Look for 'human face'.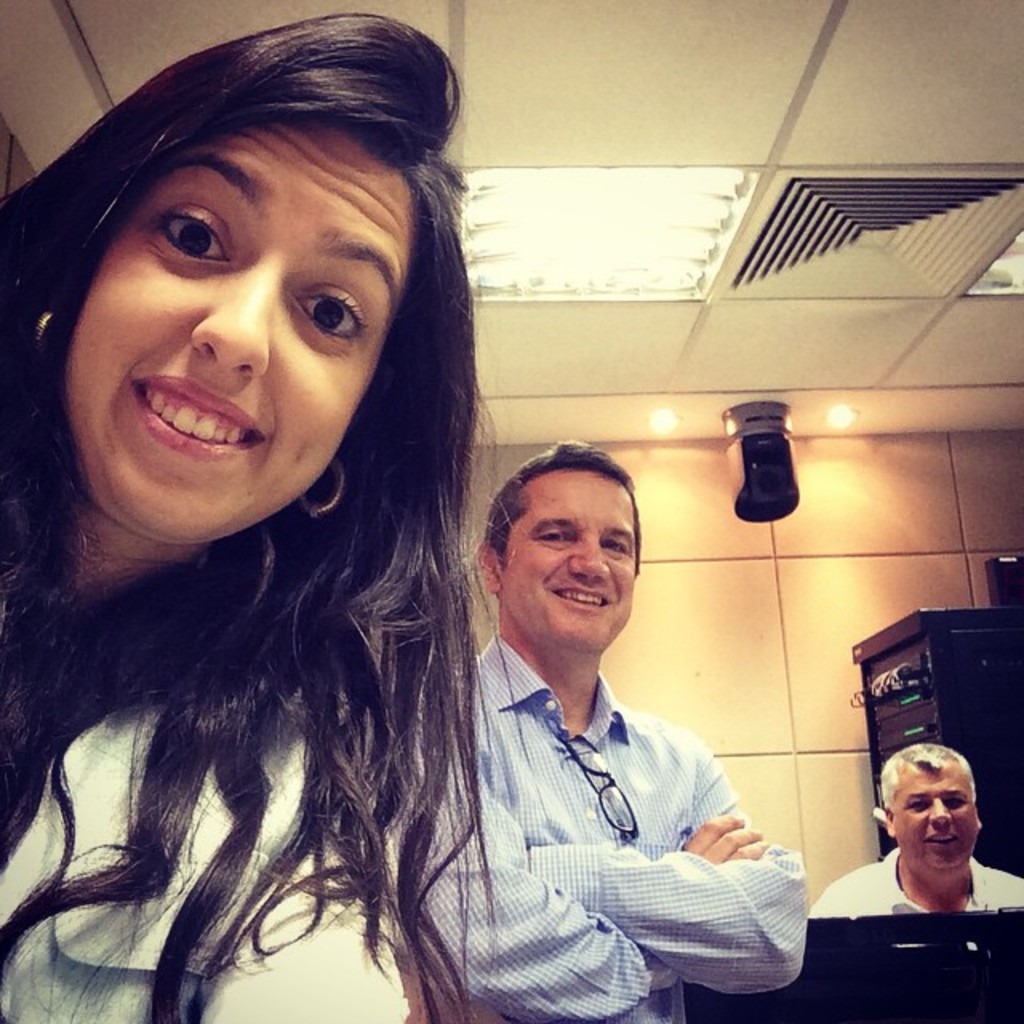
Found: region(507, 470, 637, 643).
